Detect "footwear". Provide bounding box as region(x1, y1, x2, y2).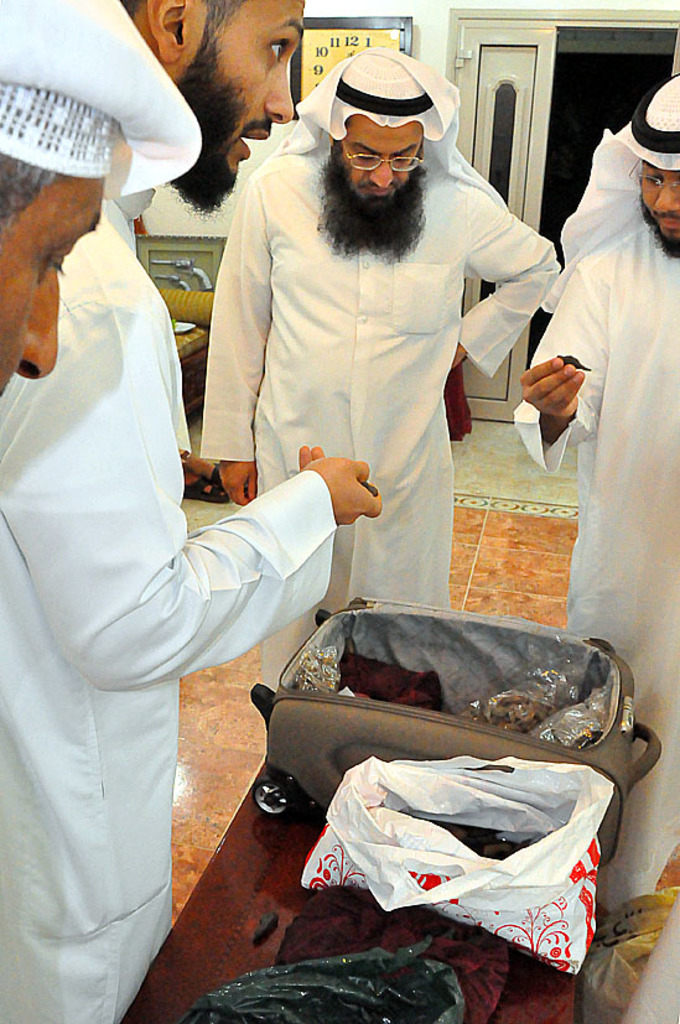
region(177, 471, 235, 505).
